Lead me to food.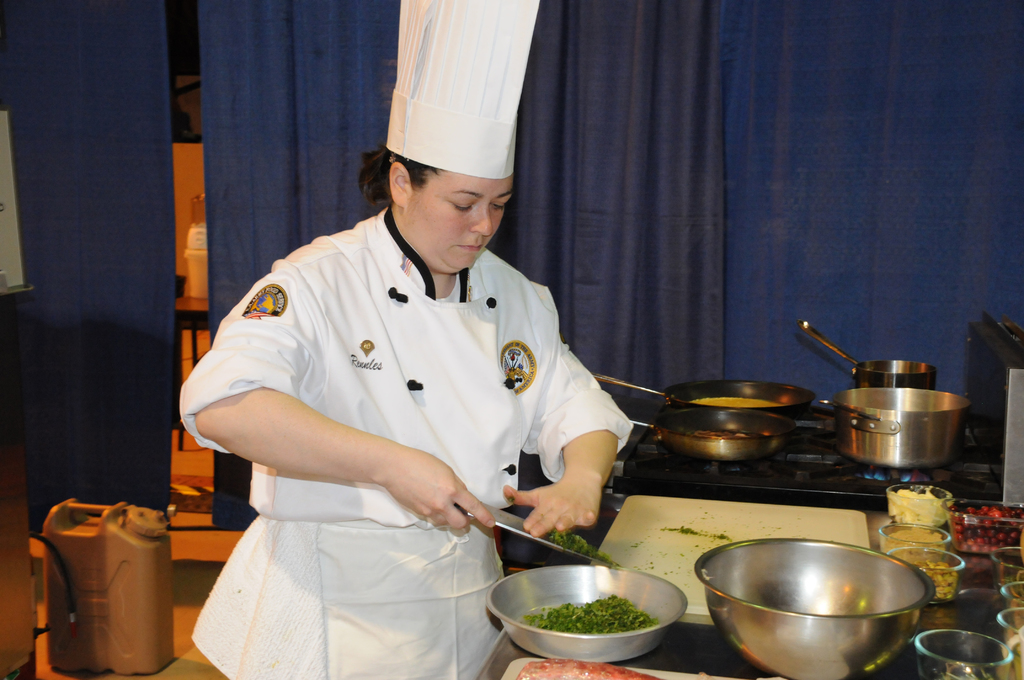
Lead to left=952, top=500, right=1023, bottom=555.
